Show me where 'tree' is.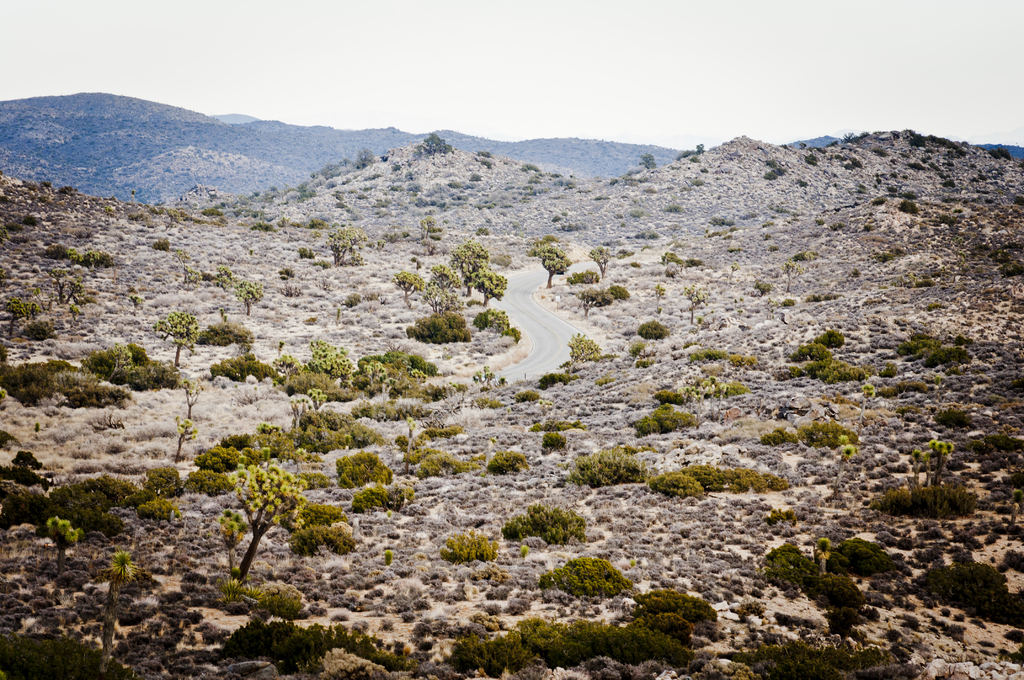
'tree' is at box=[467, 266, 509, 305].
